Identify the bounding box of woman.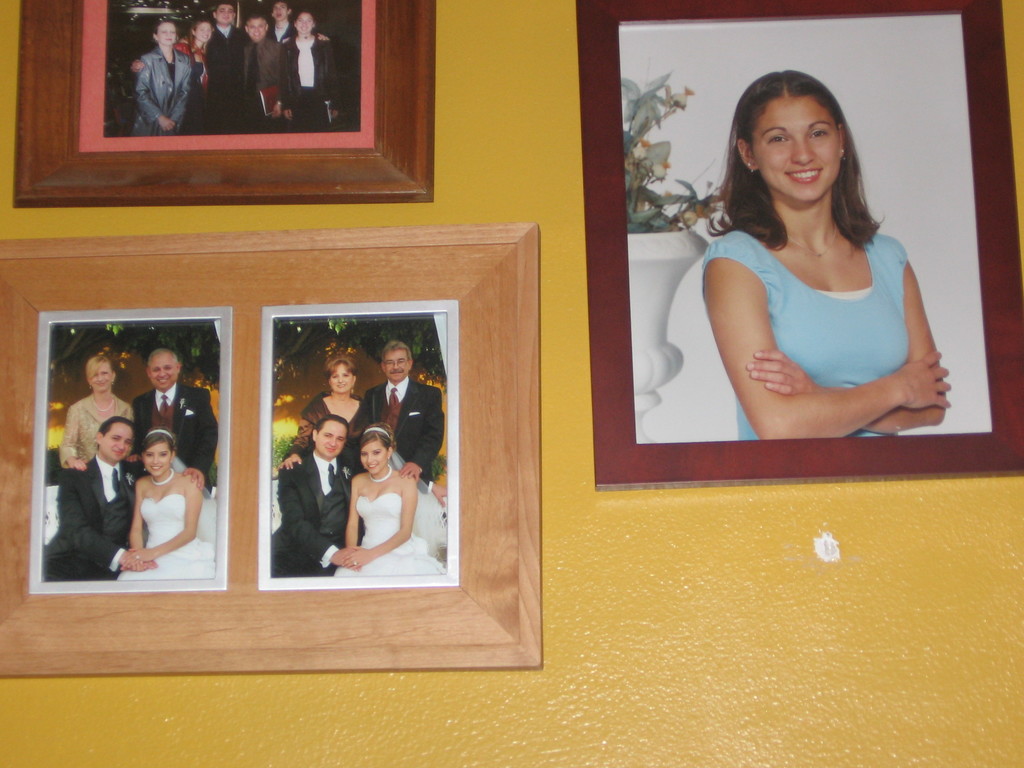
rect(60, 356, 133, 468).
